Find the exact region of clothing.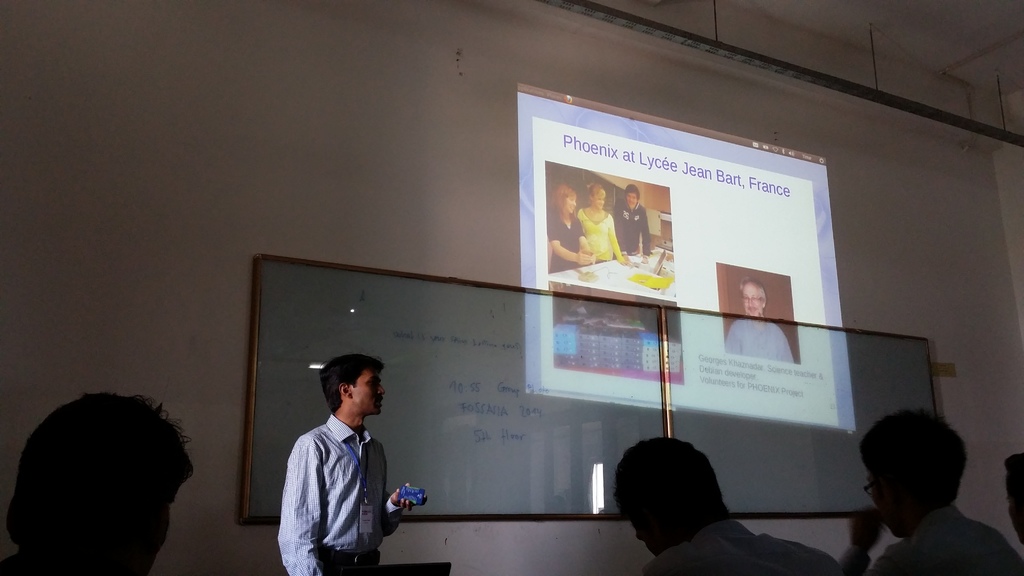
Exact region: {"x1": 612, "y1": 199, "x2": 648, "y2": 257}.
